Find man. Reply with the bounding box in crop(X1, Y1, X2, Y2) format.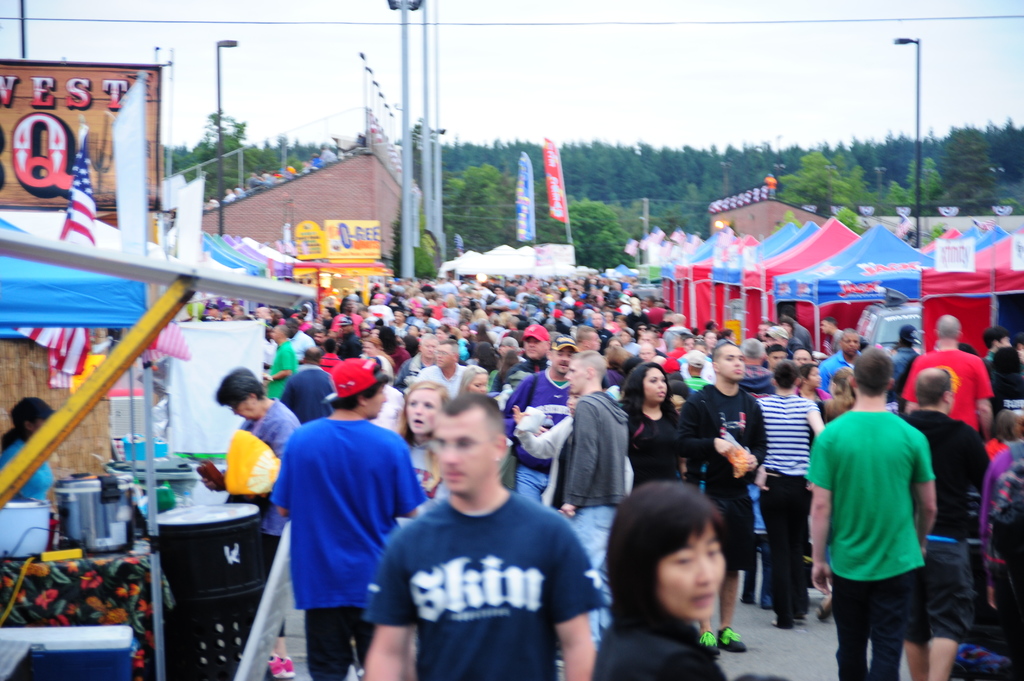
crop(760, 320, 772, 351).
